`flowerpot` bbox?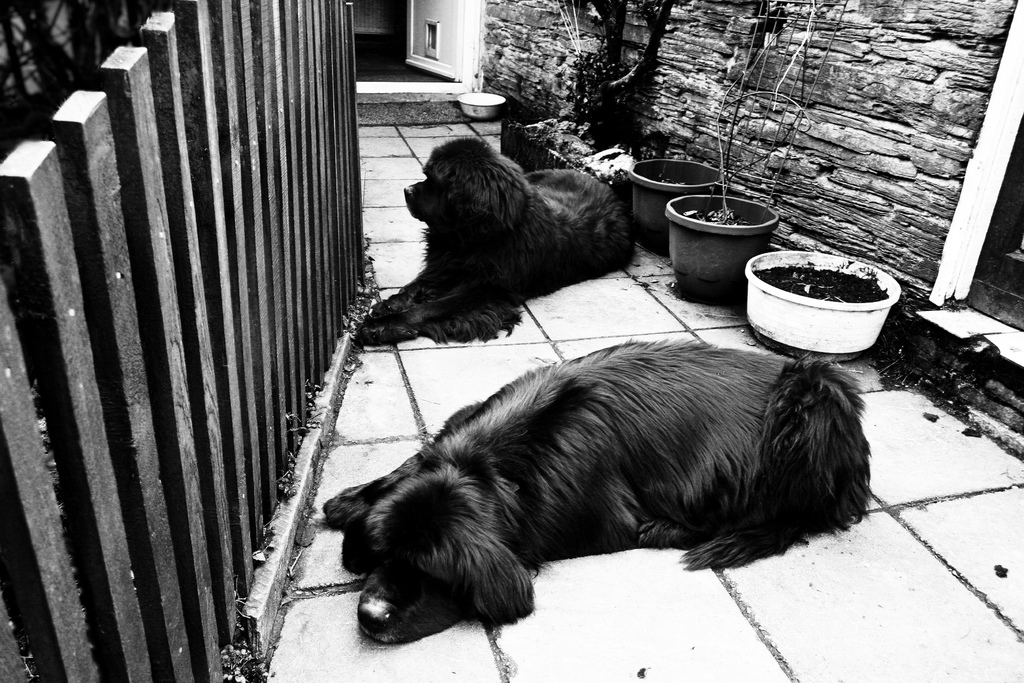
<box>744,245,910,354</box>
